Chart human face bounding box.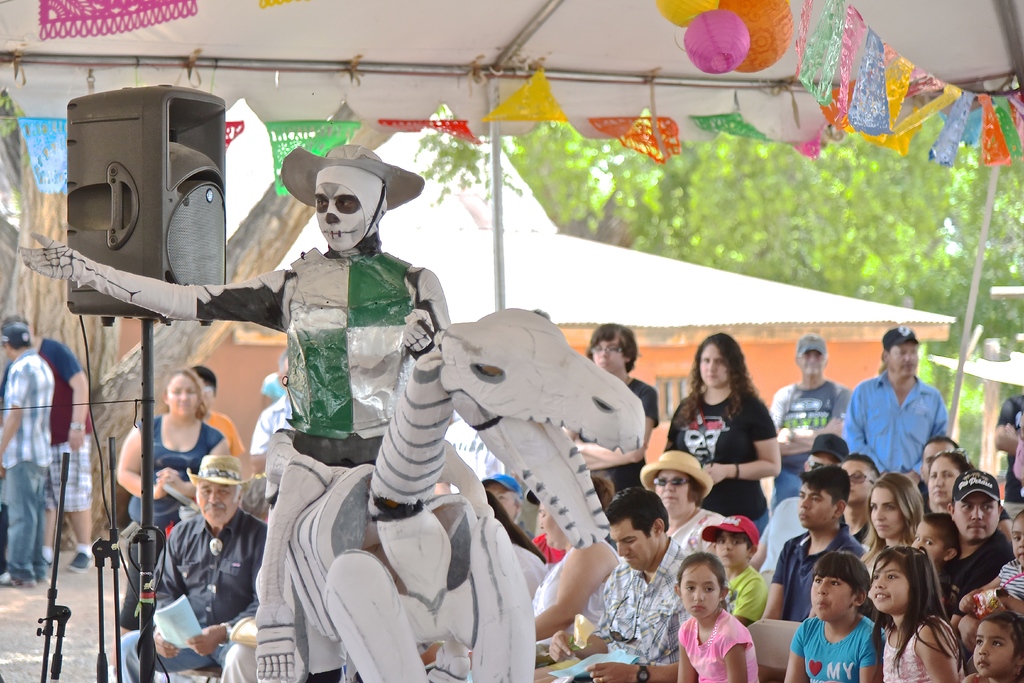
Charted: l=919, t=439, r=949, b=472.
